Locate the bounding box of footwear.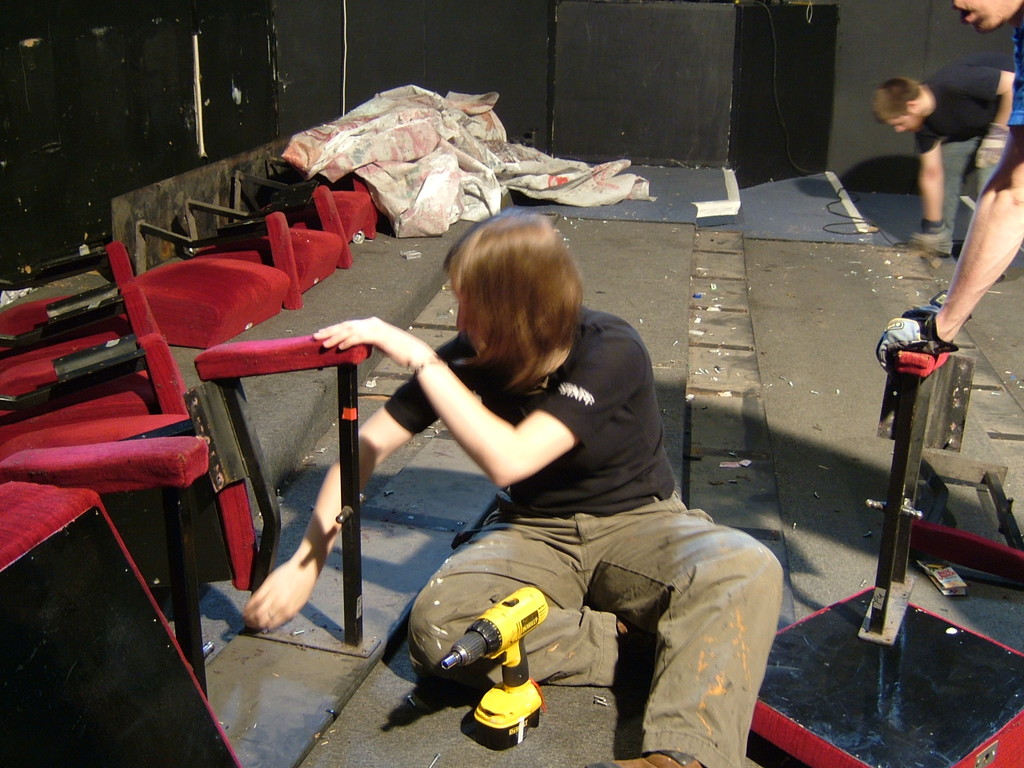
Bounding box: BBox(611, 748, 702, 767).
